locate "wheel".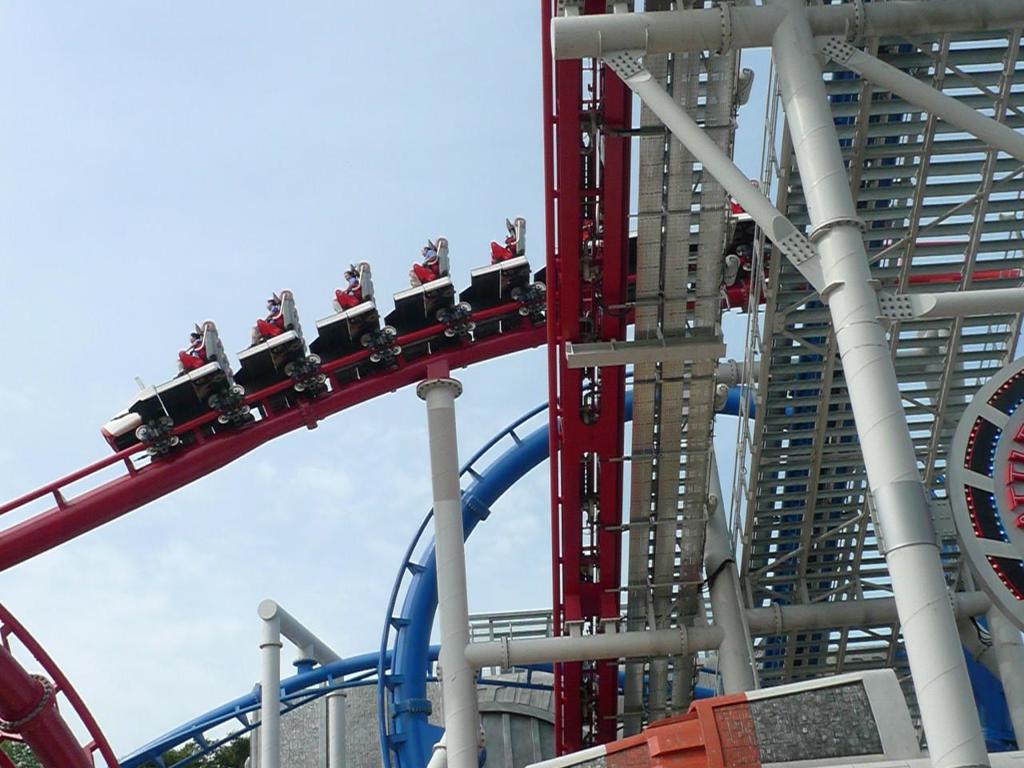
Bounding box: Rect(282, 361, 293, 377).
